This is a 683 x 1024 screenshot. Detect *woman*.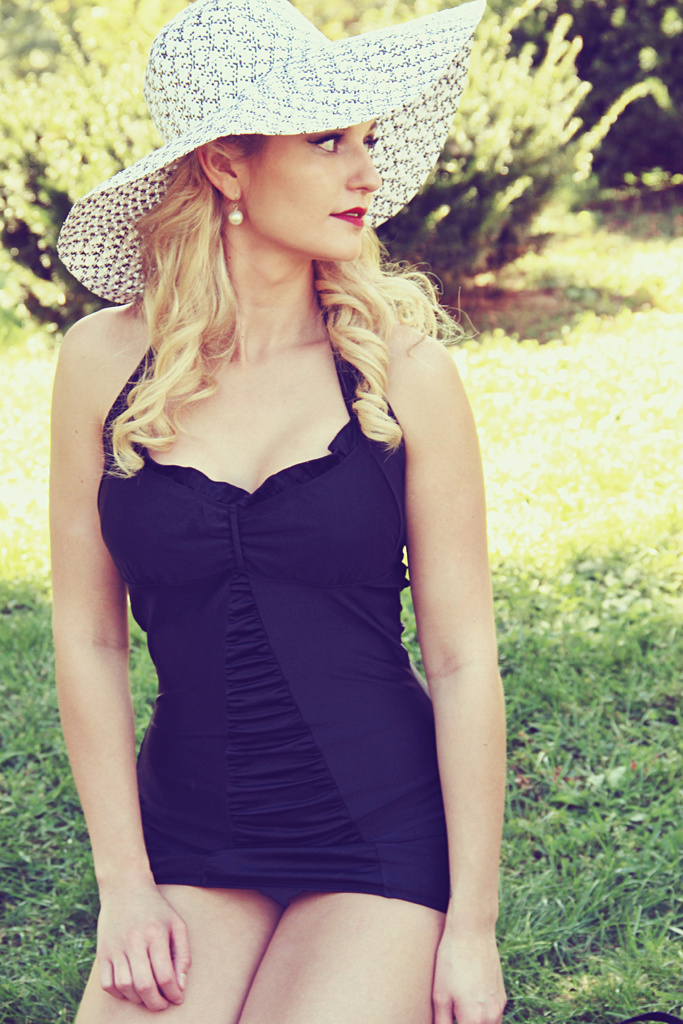
(x1=35, y1=42, x2=545, y2=998).
